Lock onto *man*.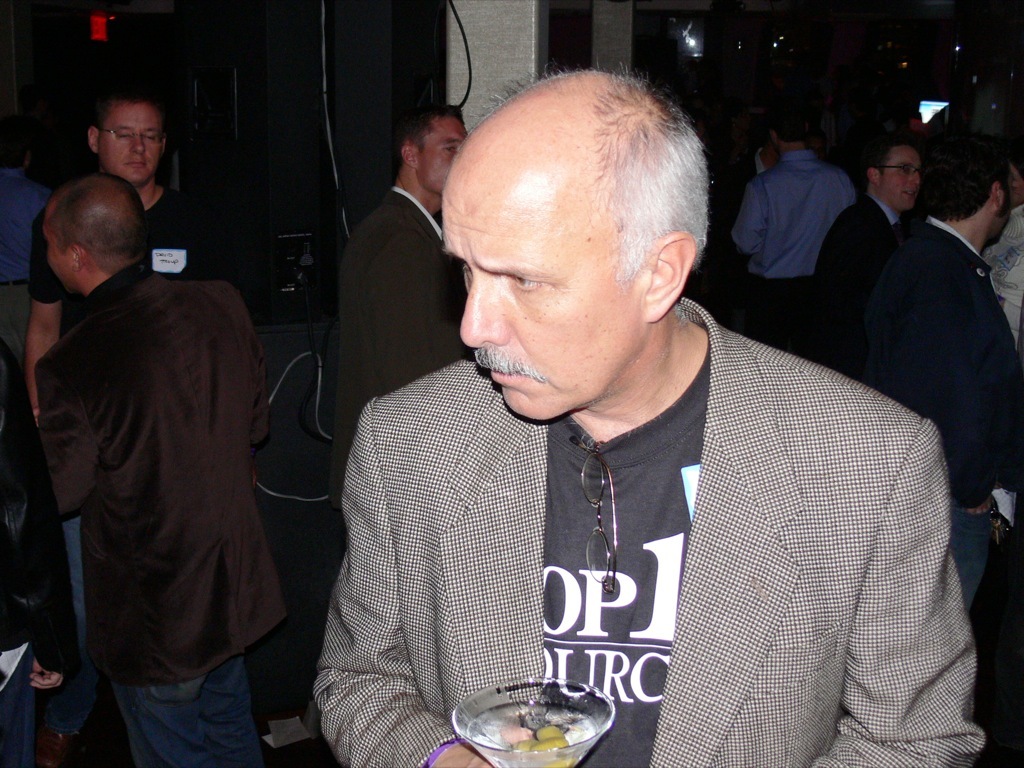
Locked: box(26, 82, 195, 767).
